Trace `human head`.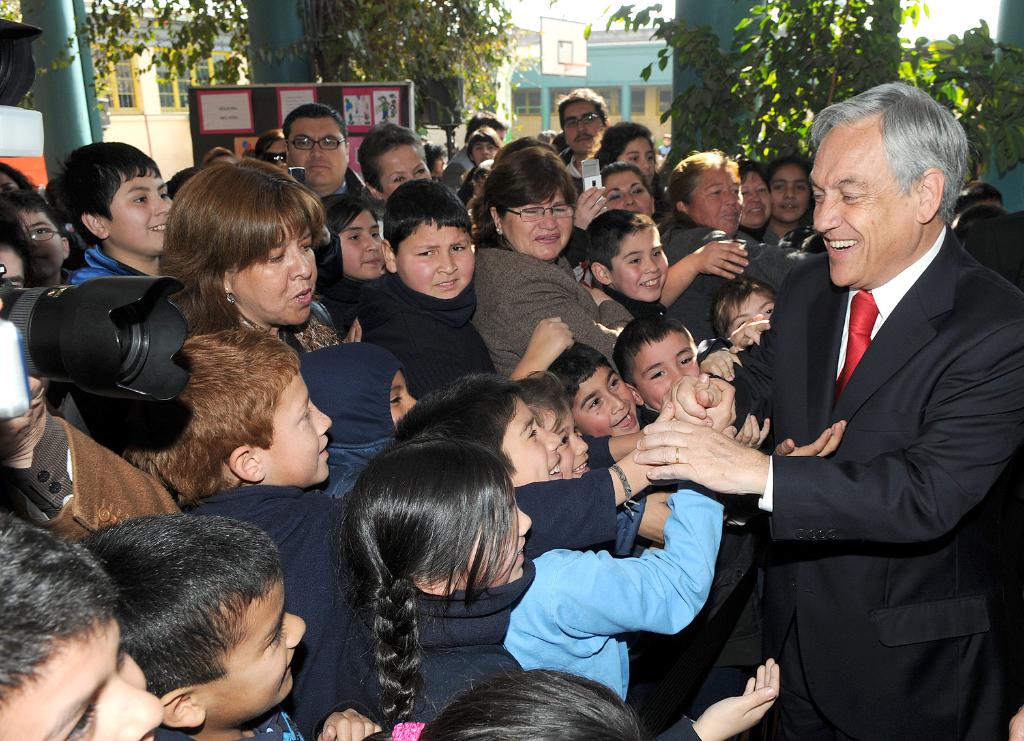
Traced to 589/205/668/302.
